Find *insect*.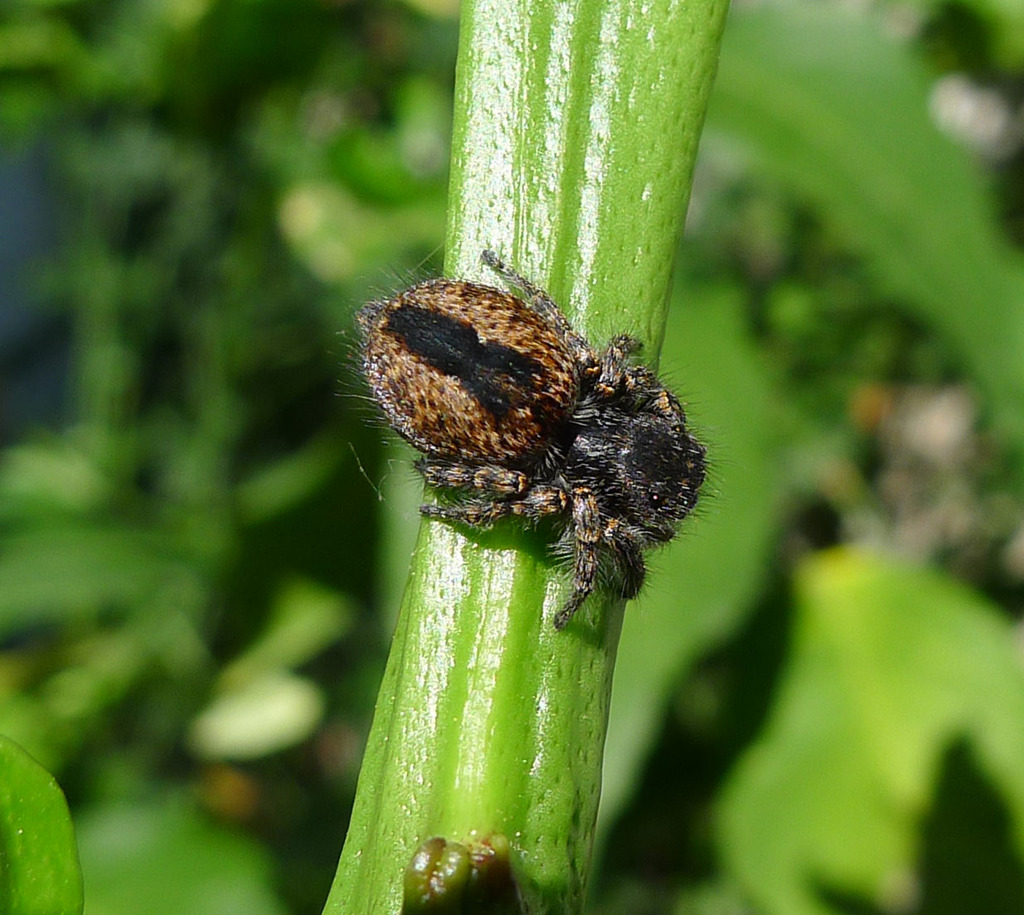
l=326, t=240, r=724, b=634.
